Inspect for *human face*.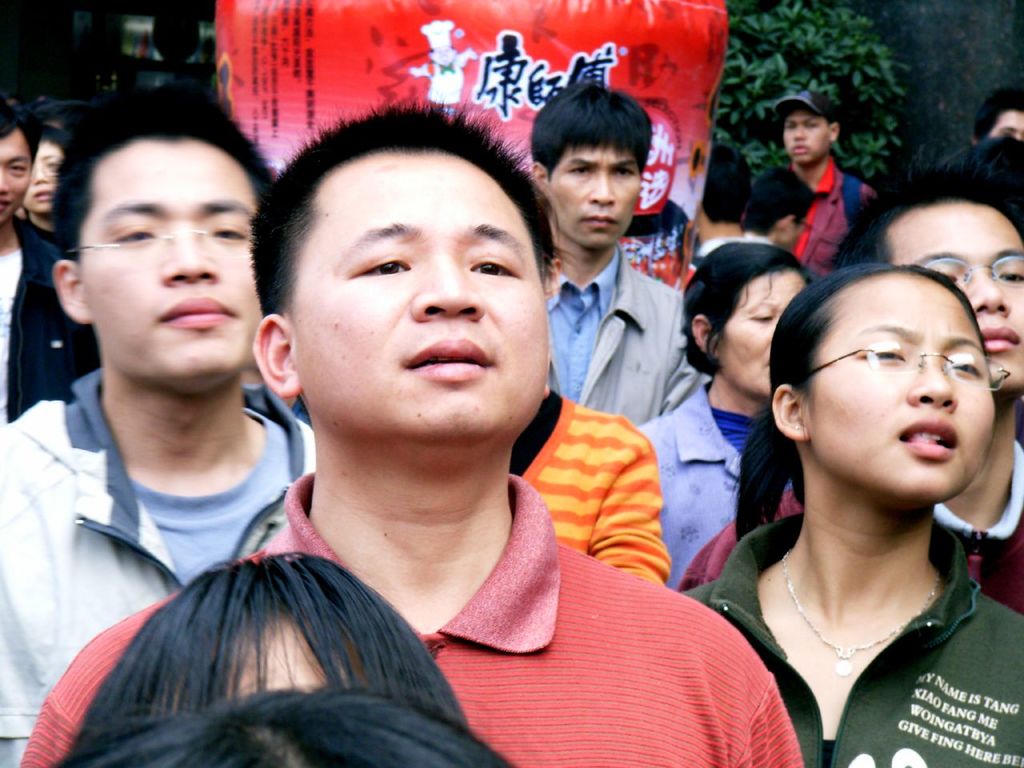
Inspection: [800, 276, 993, 498].
